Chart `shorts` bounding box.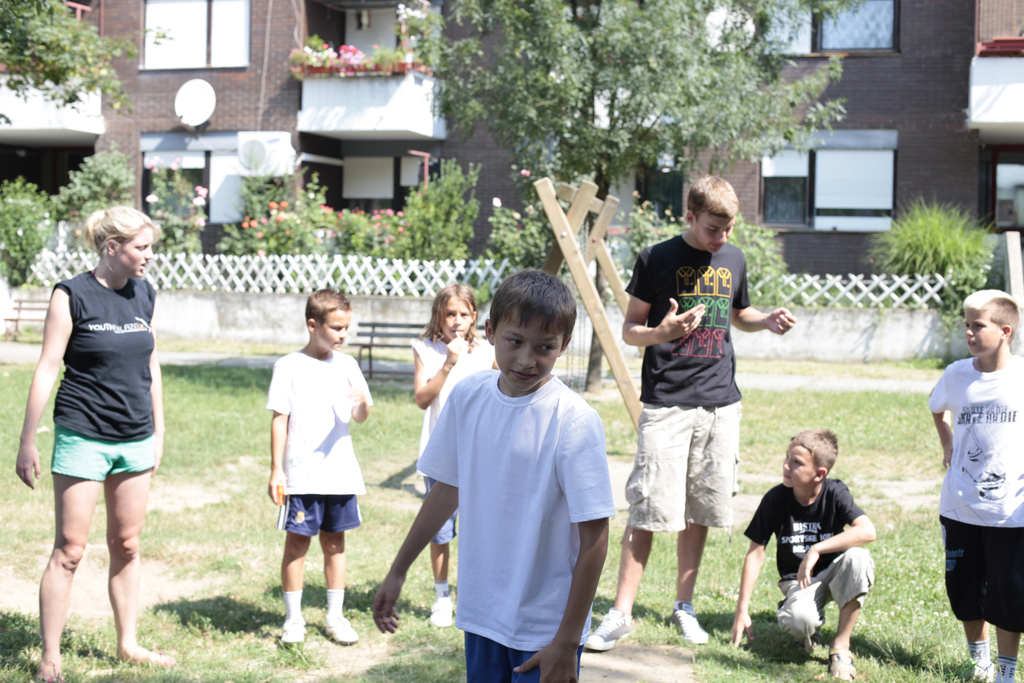
Charted: Rect(409, 475, 461, 545).
